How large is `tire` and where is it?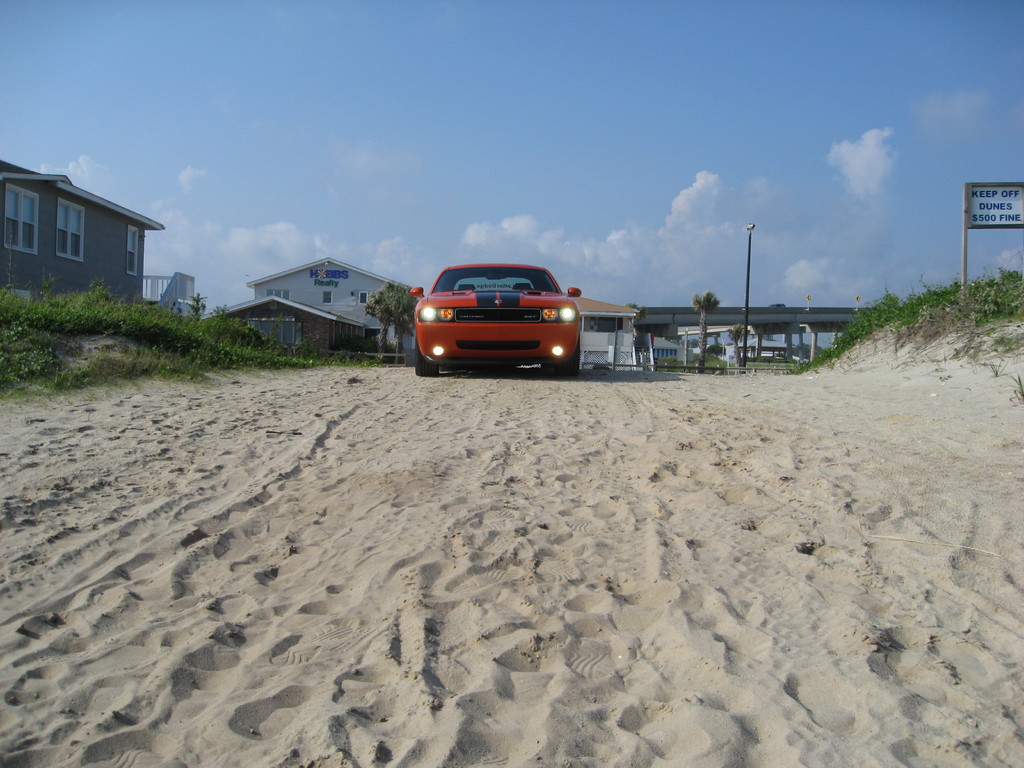
Bounding box: {"x1": 414, "y1": 337, "x2": 442, "y2": 380}.
